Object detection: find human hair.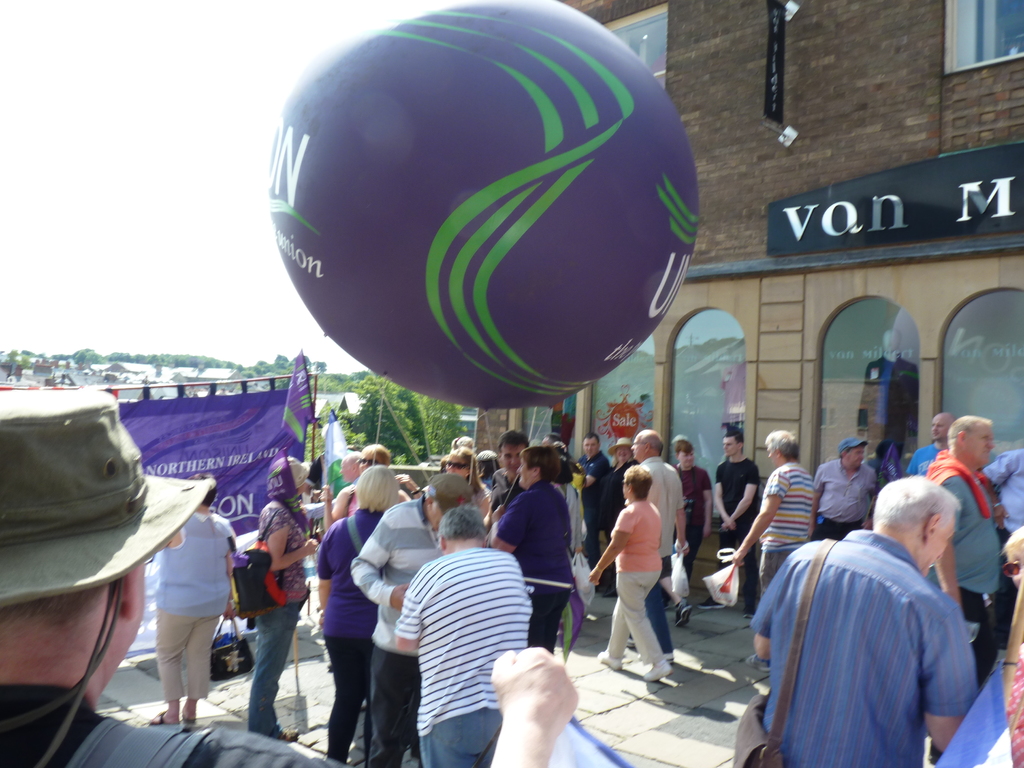
[184,471,221,508].
